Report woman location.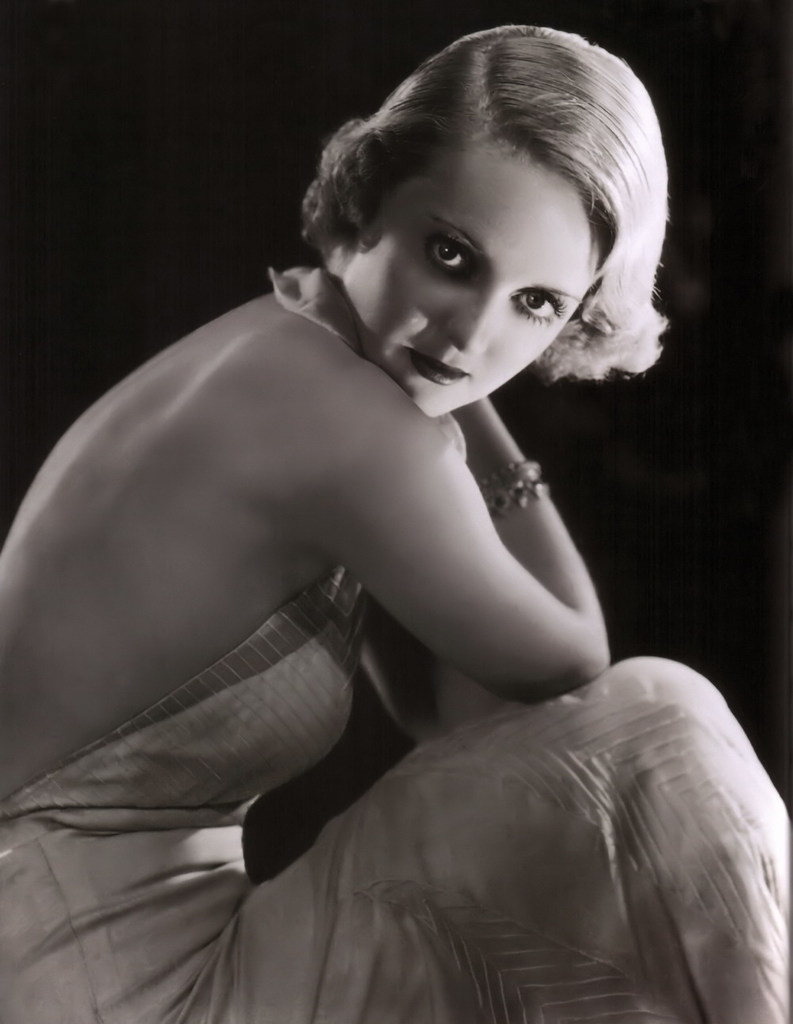
Report: l=79, t=10, r=714, b=1005.
